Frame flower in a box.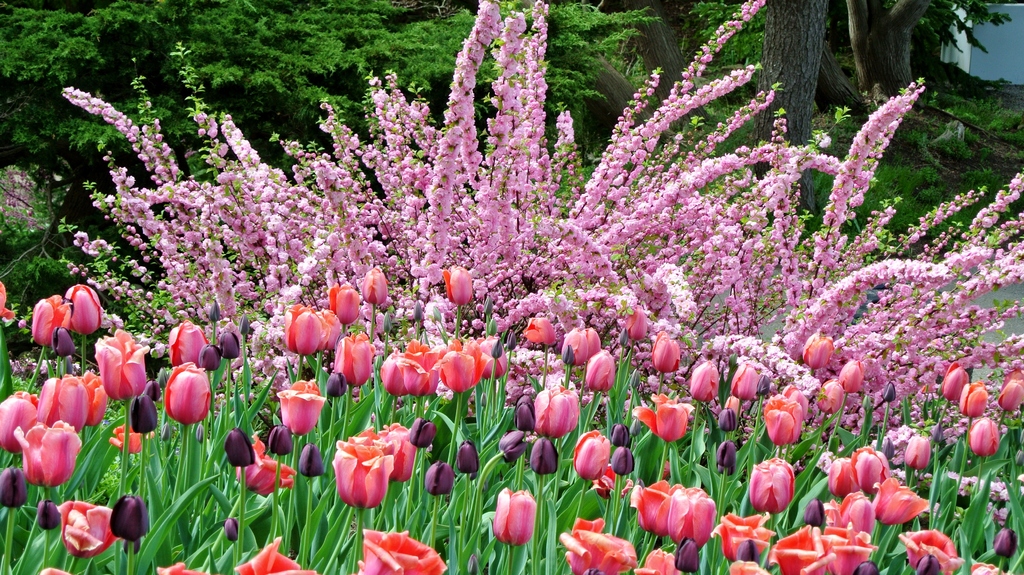
crop(357, 526, 447, 574).
